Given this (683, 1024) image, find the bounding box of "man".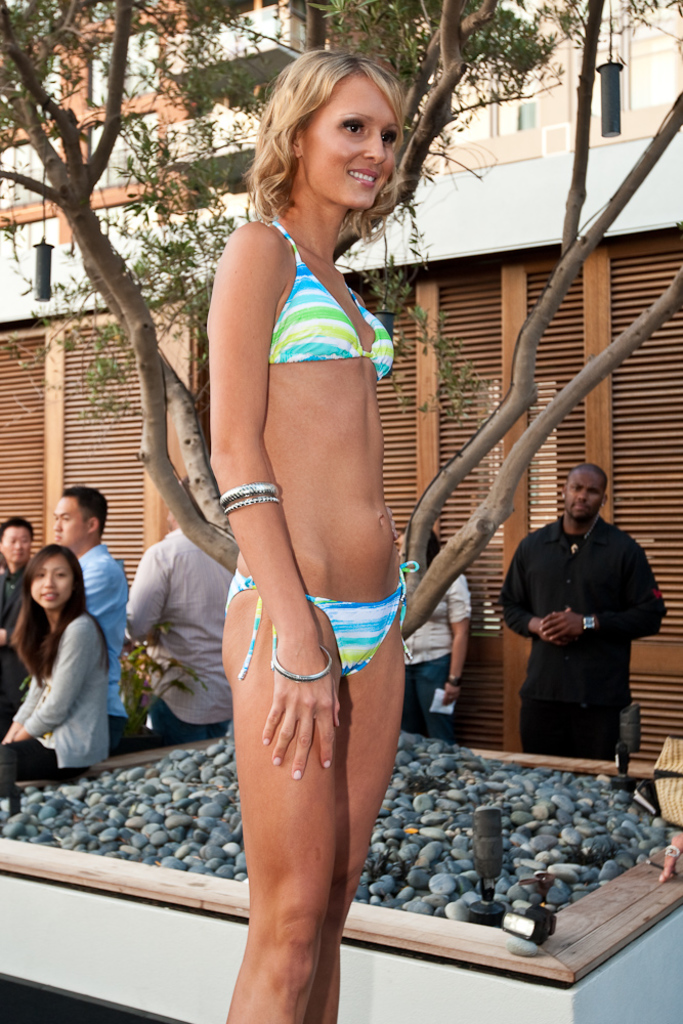
0, 511, 43, 719.
